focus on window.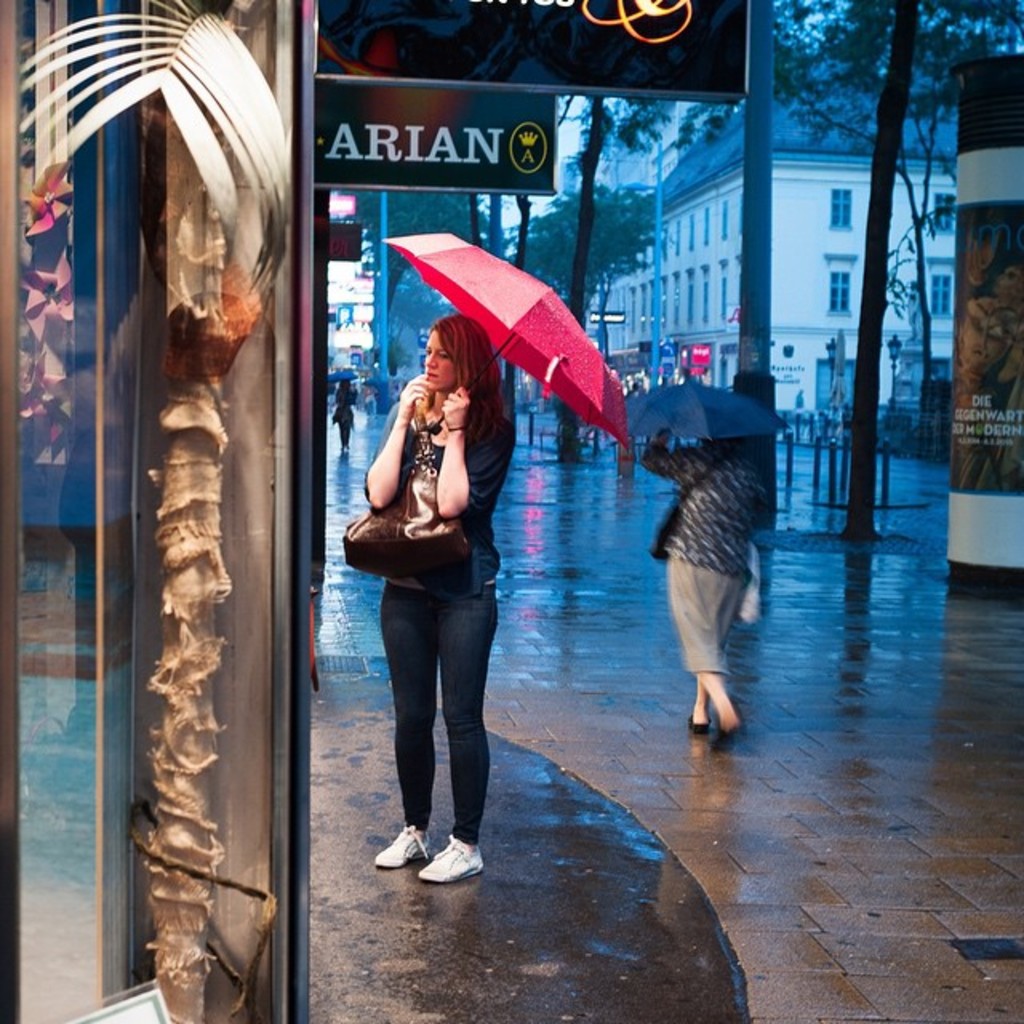
Focused at <region>622, 278, 635, 338</region>.
